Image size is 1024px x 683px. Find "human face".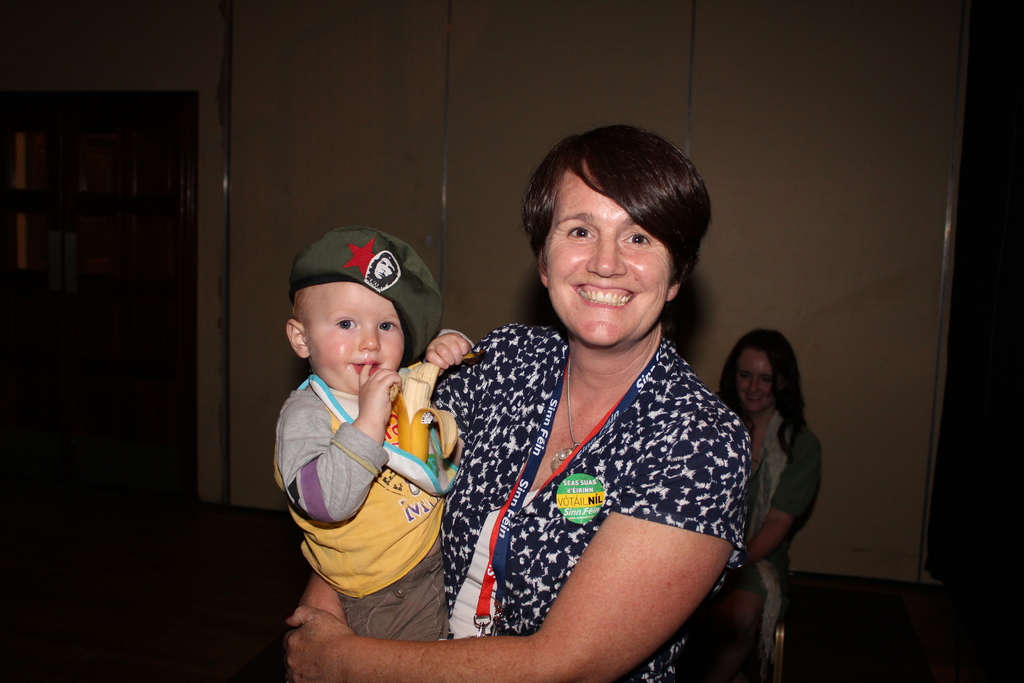
bbox=[303, 281, 403, 397].
